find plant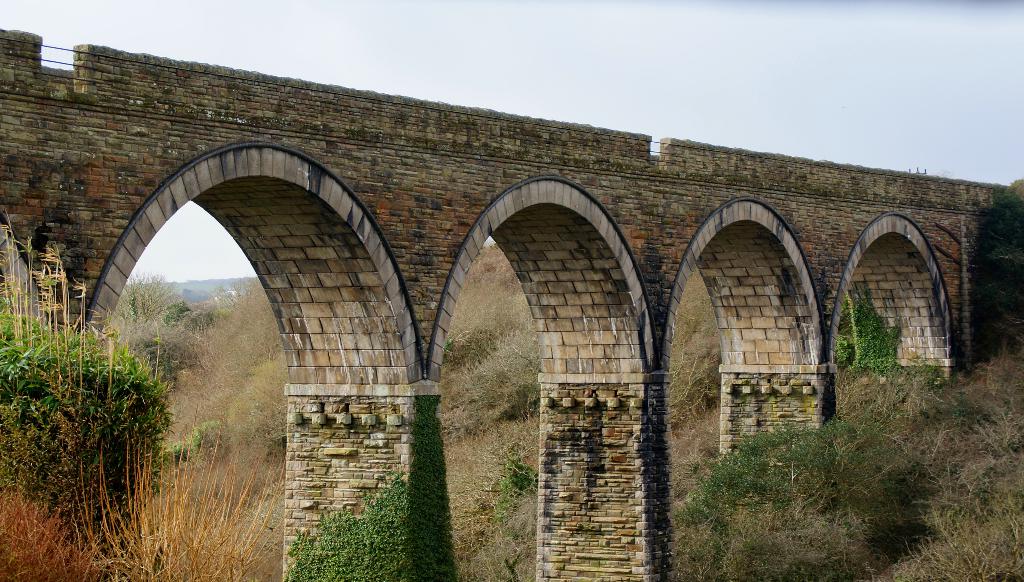
(144, 294, 196, 341)
